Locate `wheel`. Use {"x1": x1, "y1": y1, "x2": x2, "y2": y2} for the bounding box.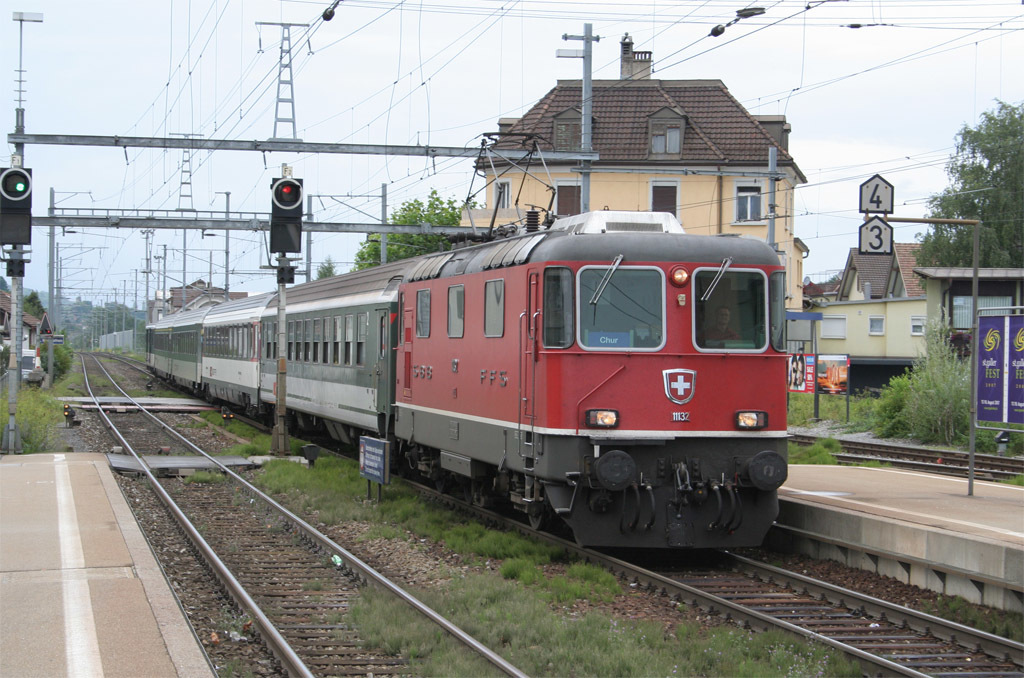
{"x1": 529, "y1": 508, "x2": 551, "y2": 531}.
